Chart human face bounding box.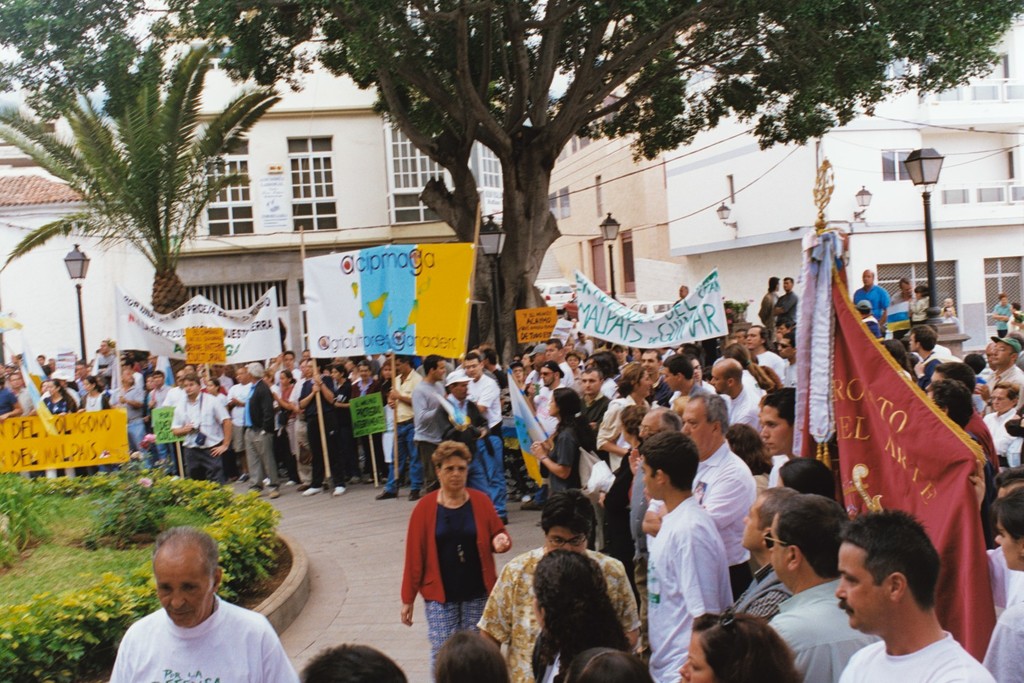
Charted: box(995, 517, 1023, 567).
